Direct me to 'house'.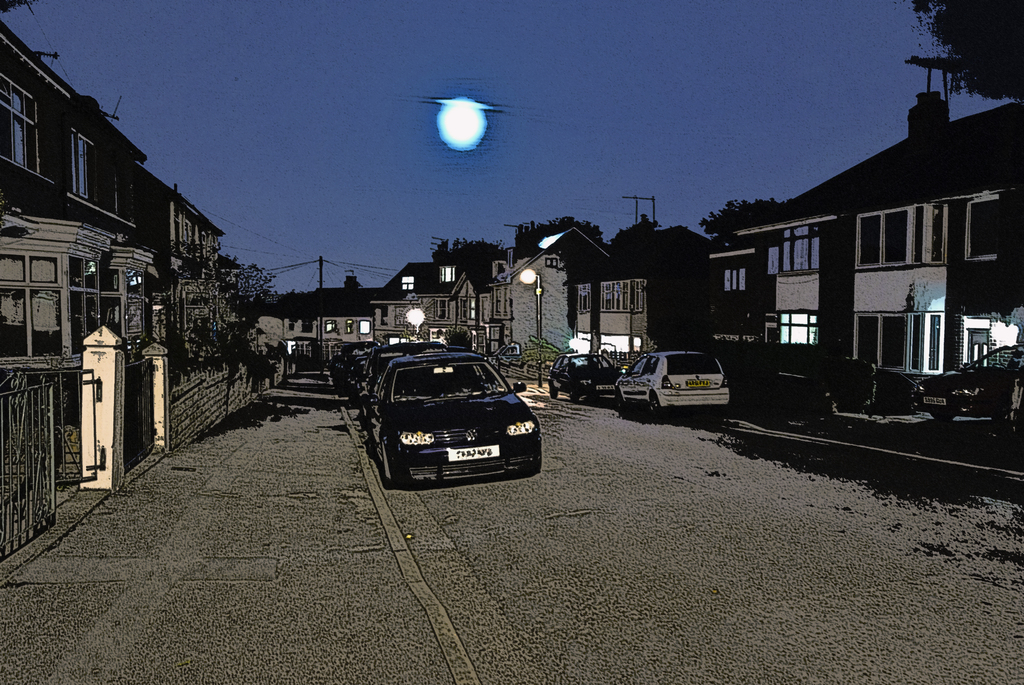
Direction: region(925, 102, 1019, 374).
